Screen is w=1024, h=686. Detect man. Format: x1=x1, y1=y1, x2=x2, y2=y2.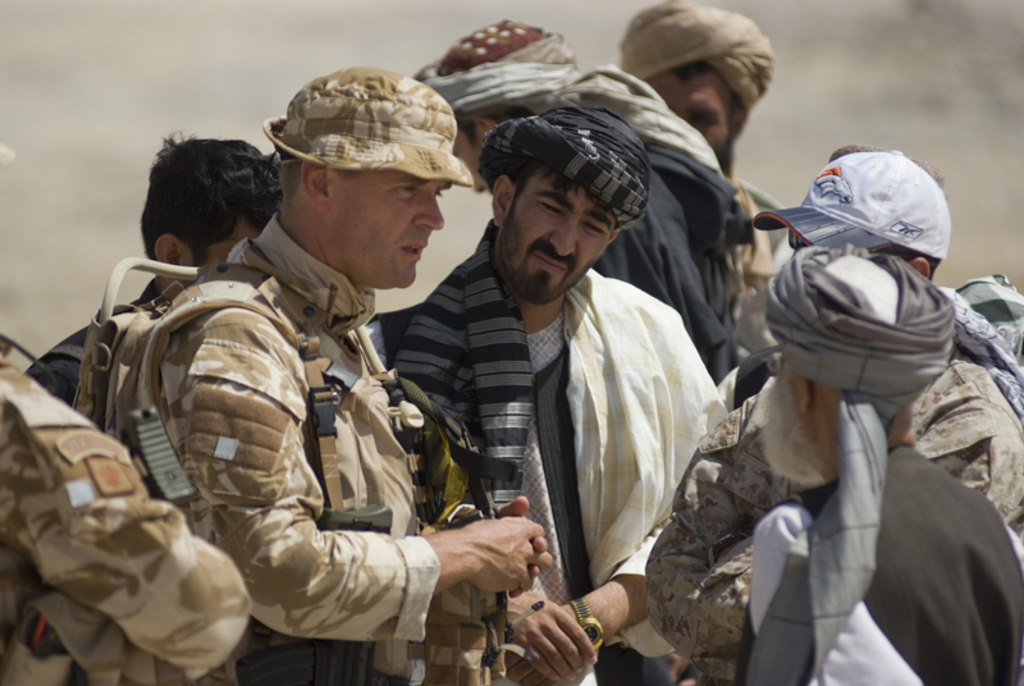
x1=74, y1=64, x2=556, y2=685.
